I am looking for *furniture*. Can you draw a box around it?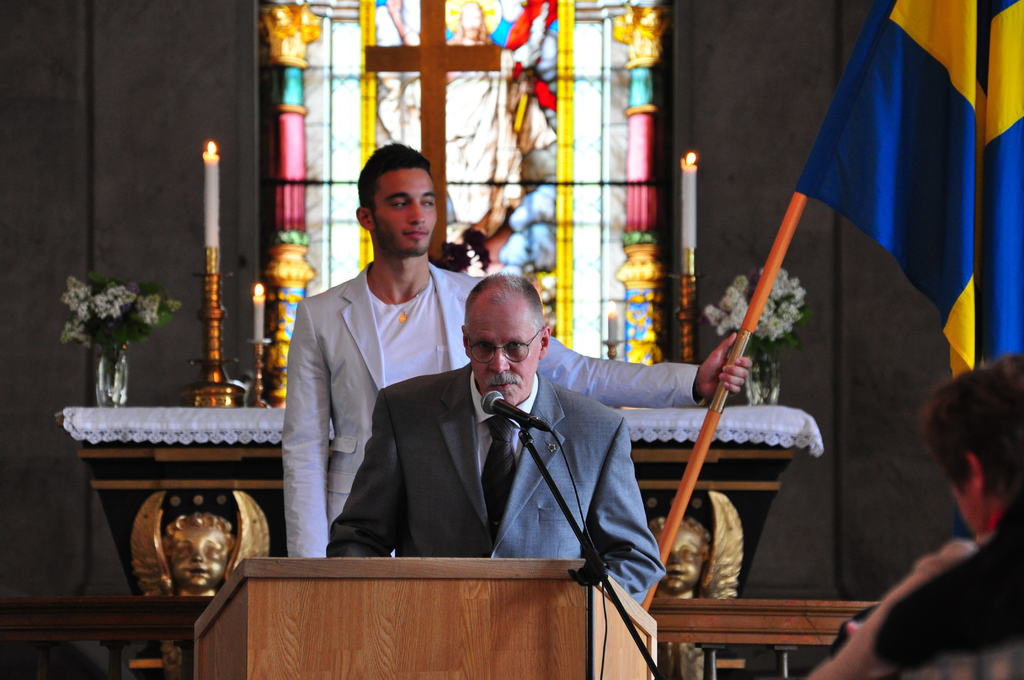
Sure, the bounding box is BBox(59, 404, 804, 679).
